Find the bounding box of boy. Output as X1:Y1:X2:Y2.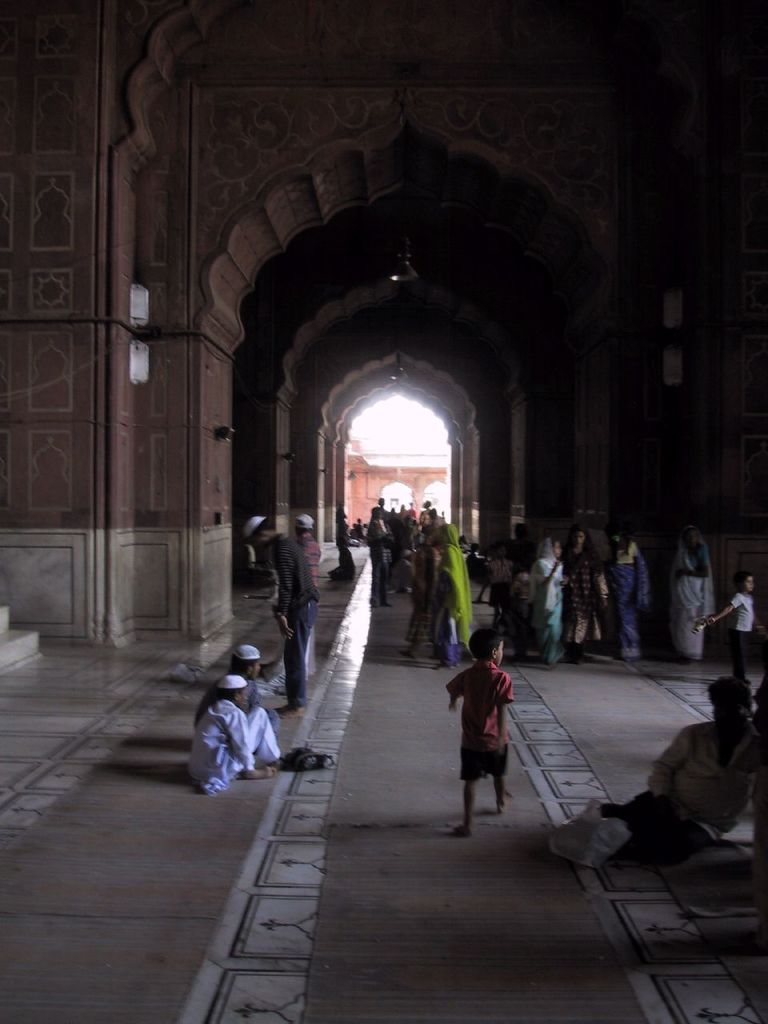
706:572:763:682.
